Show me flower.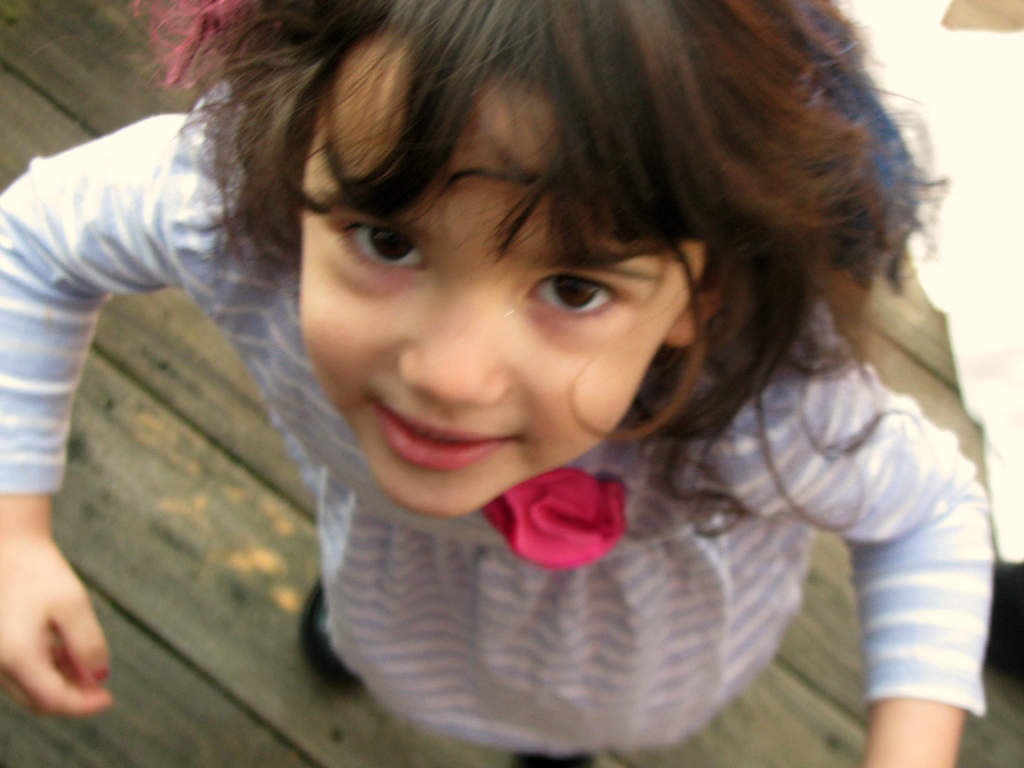
flower is here: rect(477, 465, 630, 572).
